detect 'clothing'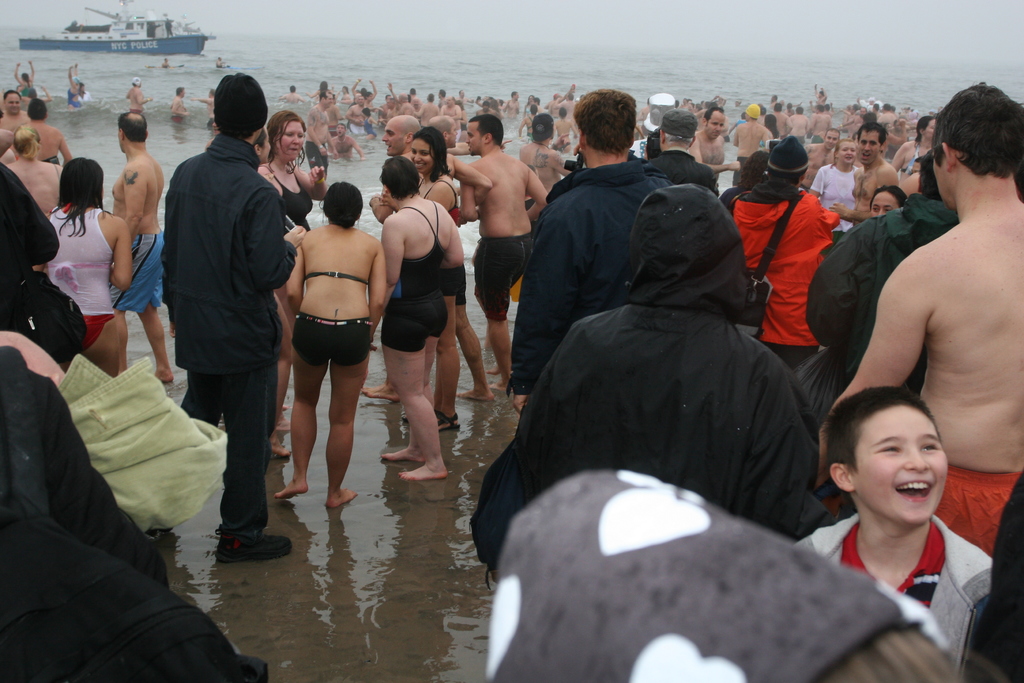
x1=789 y1=515 x2=993 y2=682
